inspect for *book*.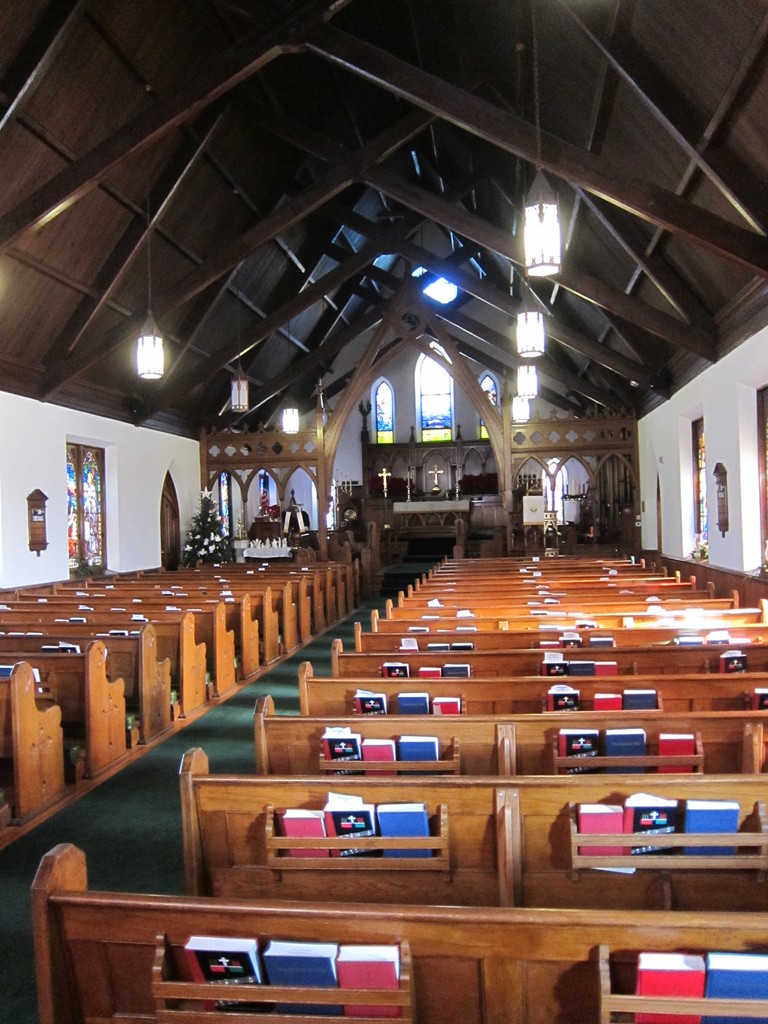
Inspection: [left=321, top=728, right=362, bottom=774].
